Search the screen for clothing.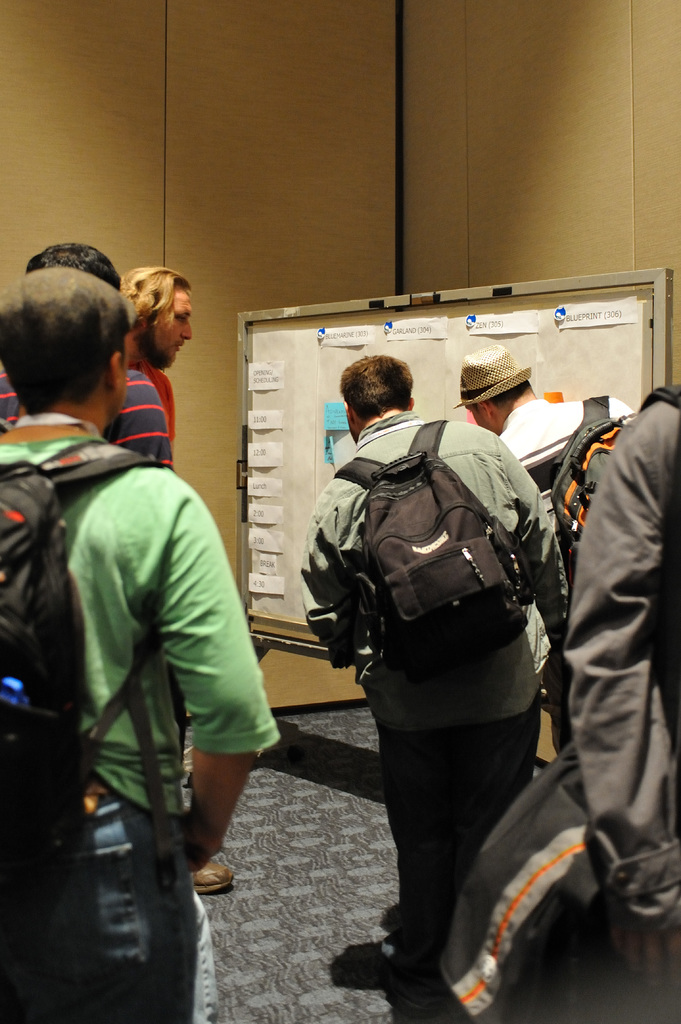
Found at {"left": 127, "top": 359, "right": 176, "bottom": 444}.
